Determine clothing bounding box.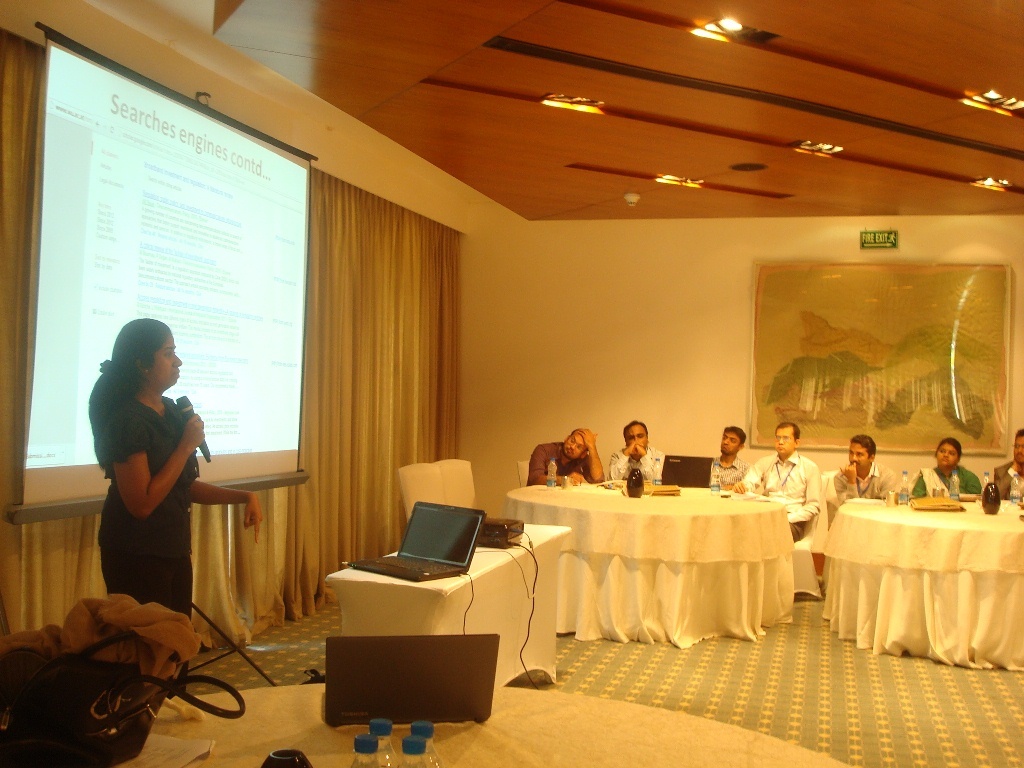
Determined: locate(742, 449, 821, 542).
